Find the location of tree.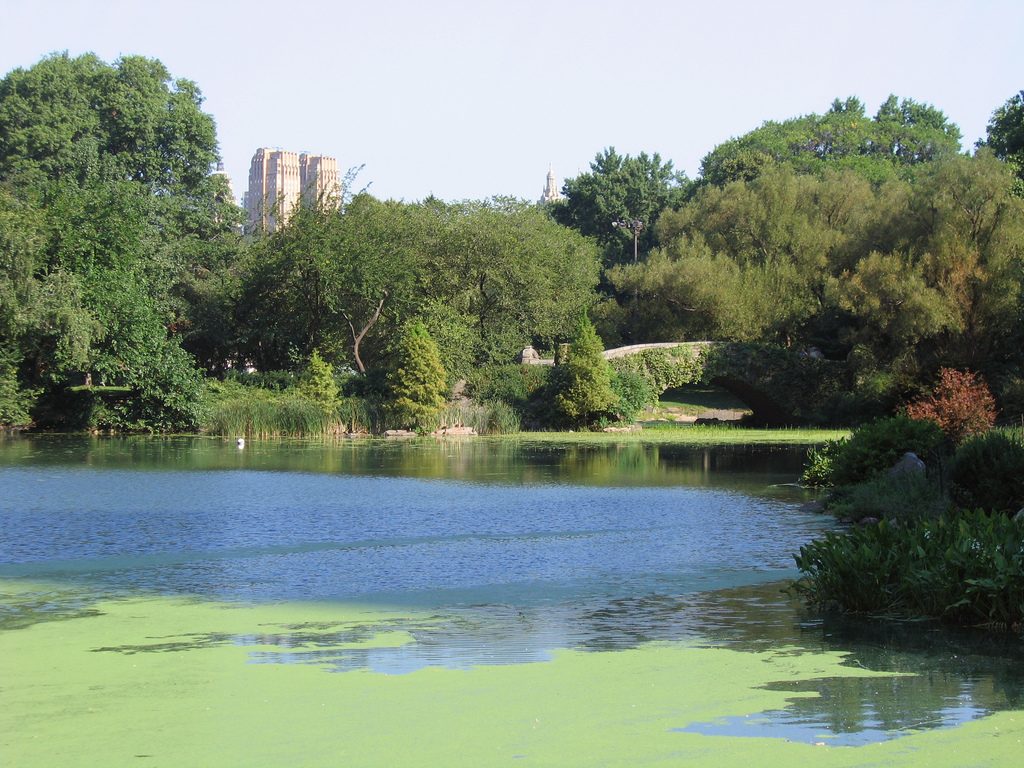
Location: box(40, 172, 204, 428).
